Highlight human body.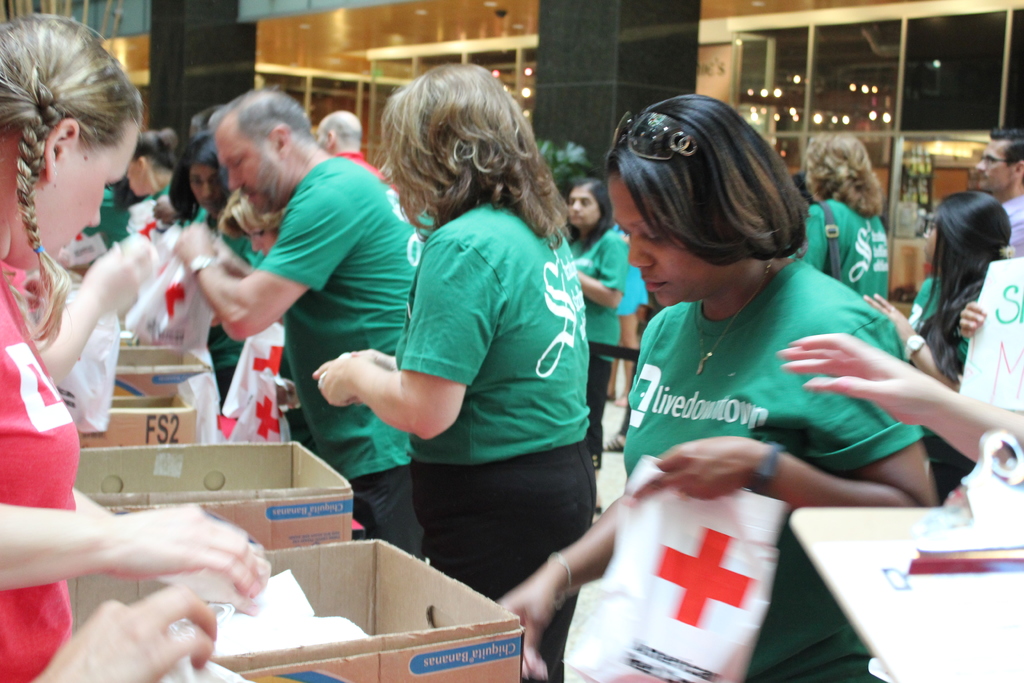
Highlighted region: region(168, 77, 435, 554).
